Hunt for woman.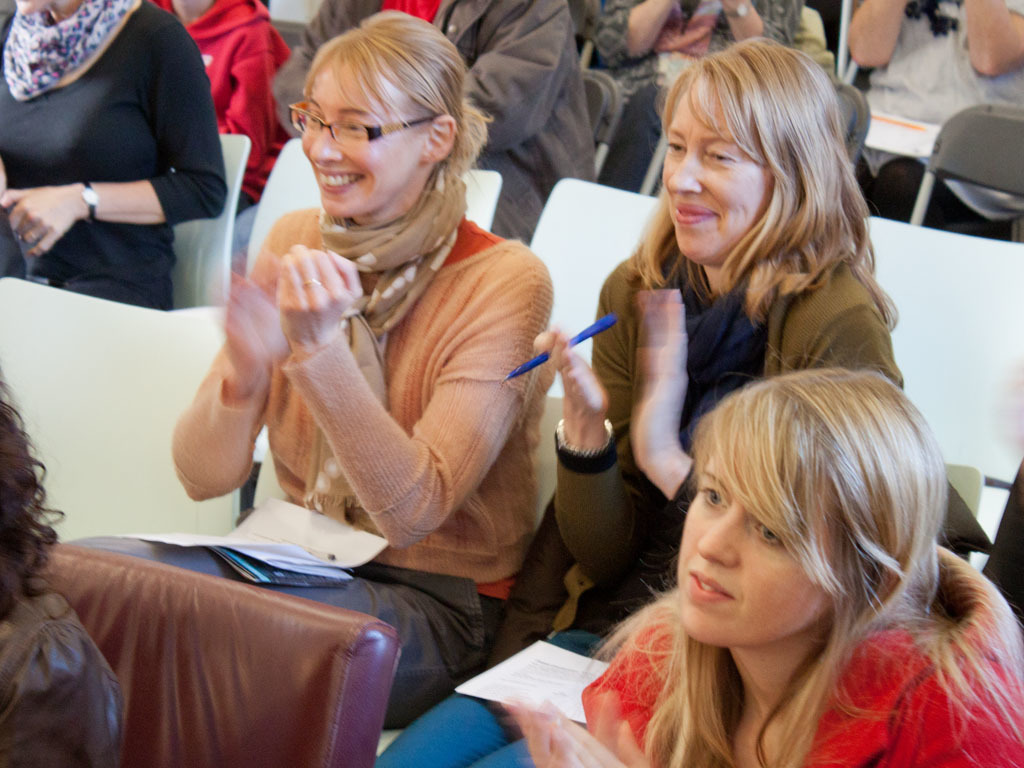
Hunted down at (498, 366, 1023, 767).
